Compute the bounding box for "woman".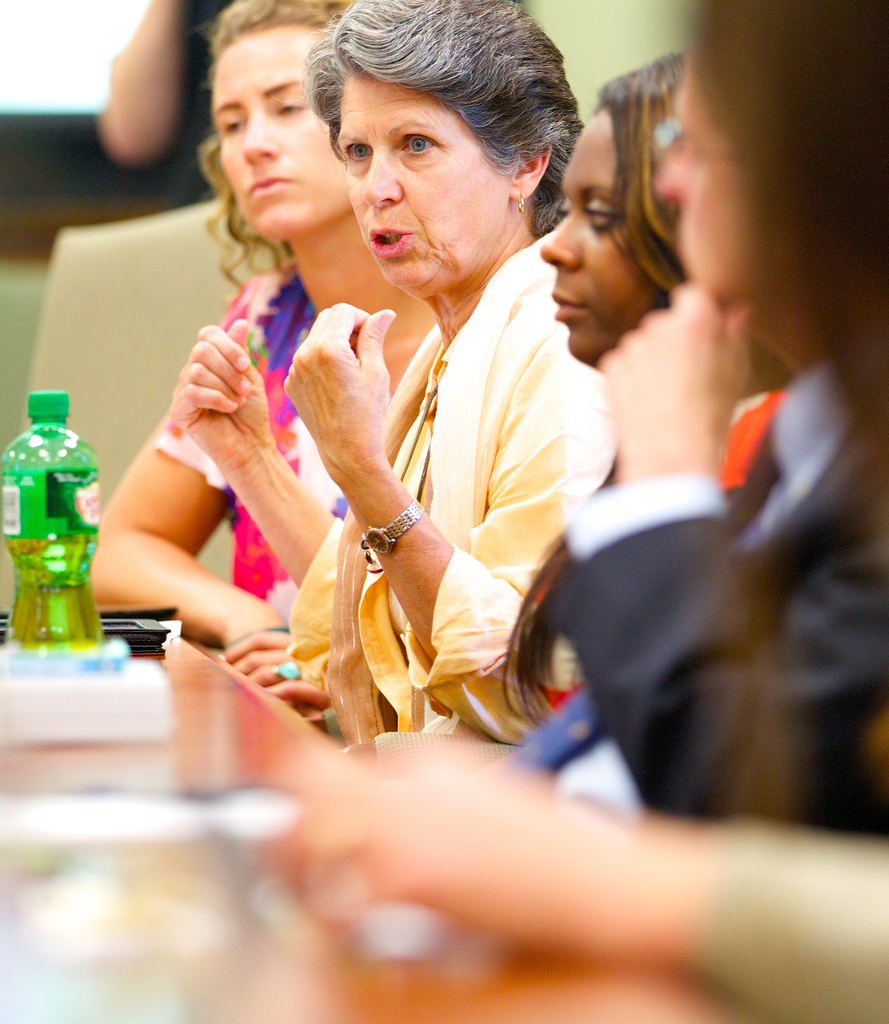
crop(563, 0, 888, 842).
